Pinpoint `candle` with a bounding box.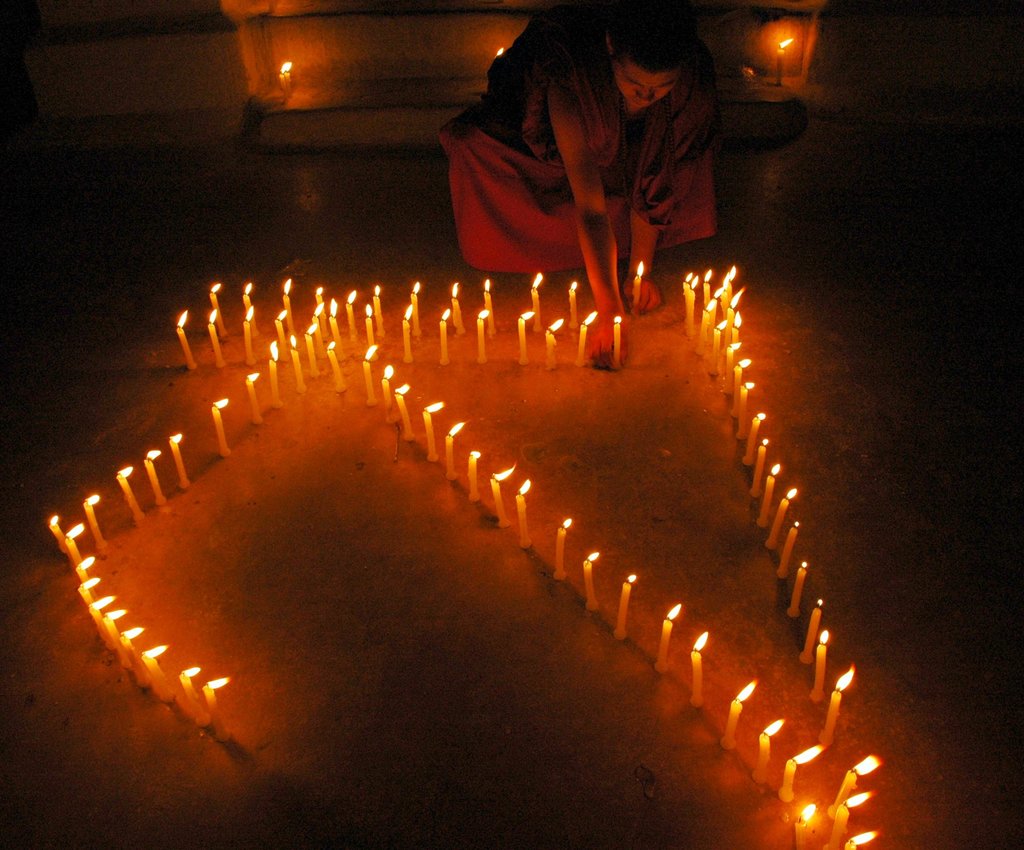
Rect(612, 320, 623, 368).
